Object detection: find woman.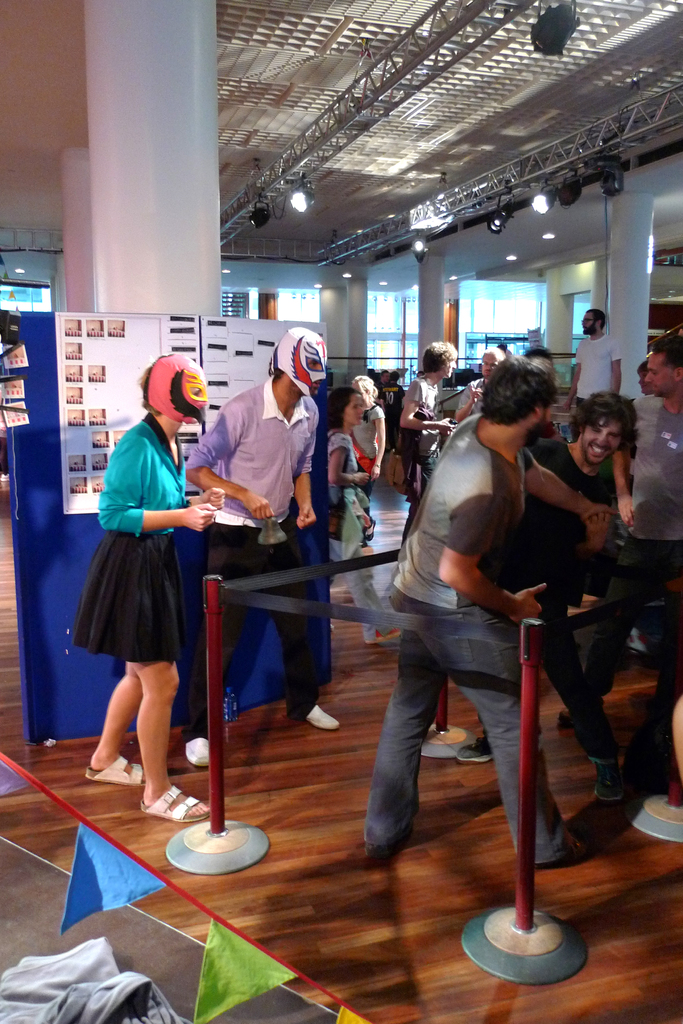
left=328, top=387, right=412, bottom=649.
